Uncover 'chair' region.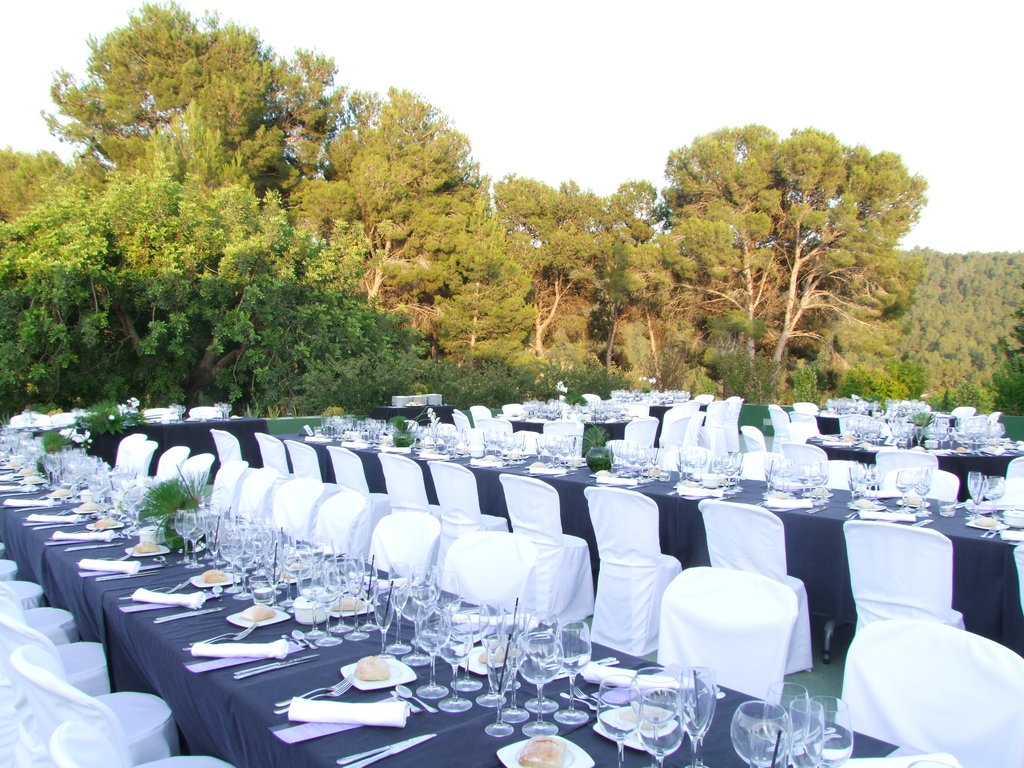
Uncovered: detection(624, 415, 655, 450).
